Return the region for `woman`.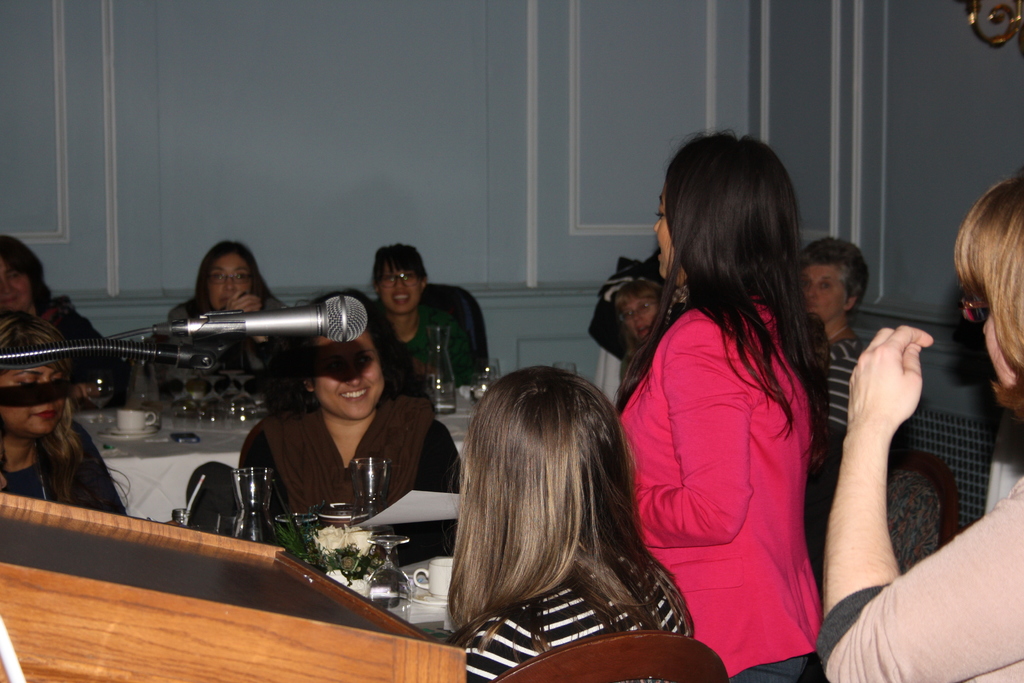
442:367:698:682.
